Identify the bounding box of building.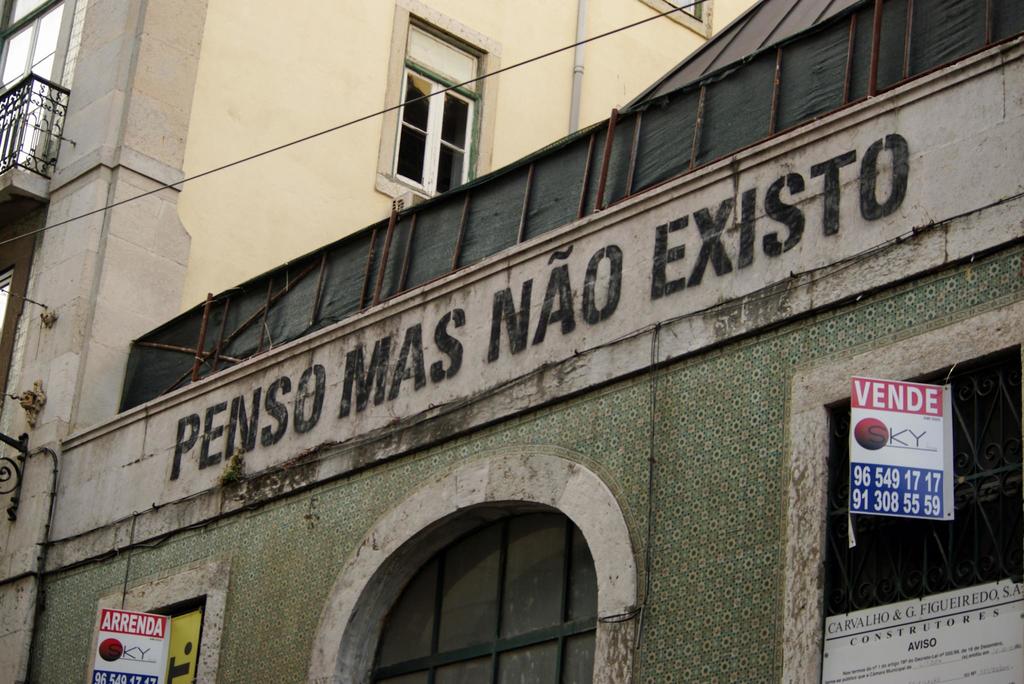
0, 0, 1023, 683.
